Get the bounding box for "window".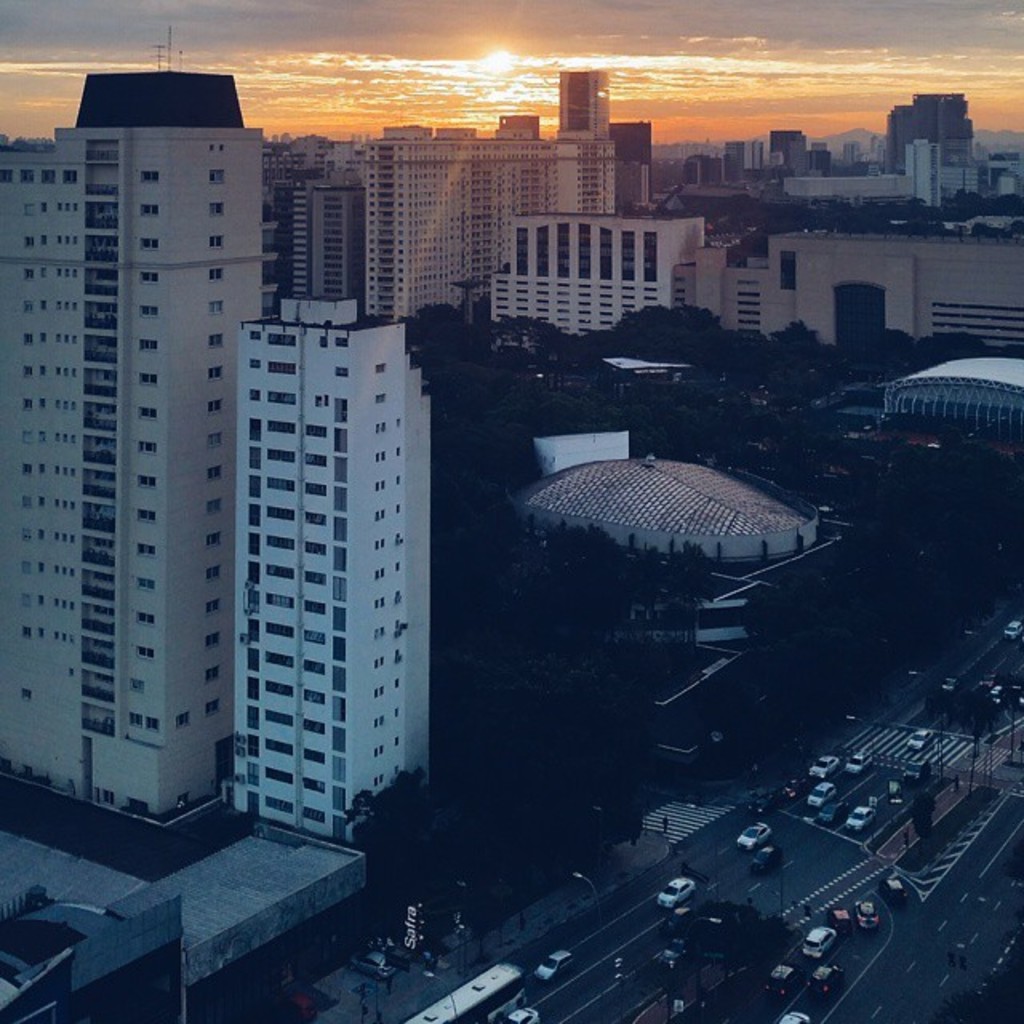
Rect(126, 675, 144, 691).
